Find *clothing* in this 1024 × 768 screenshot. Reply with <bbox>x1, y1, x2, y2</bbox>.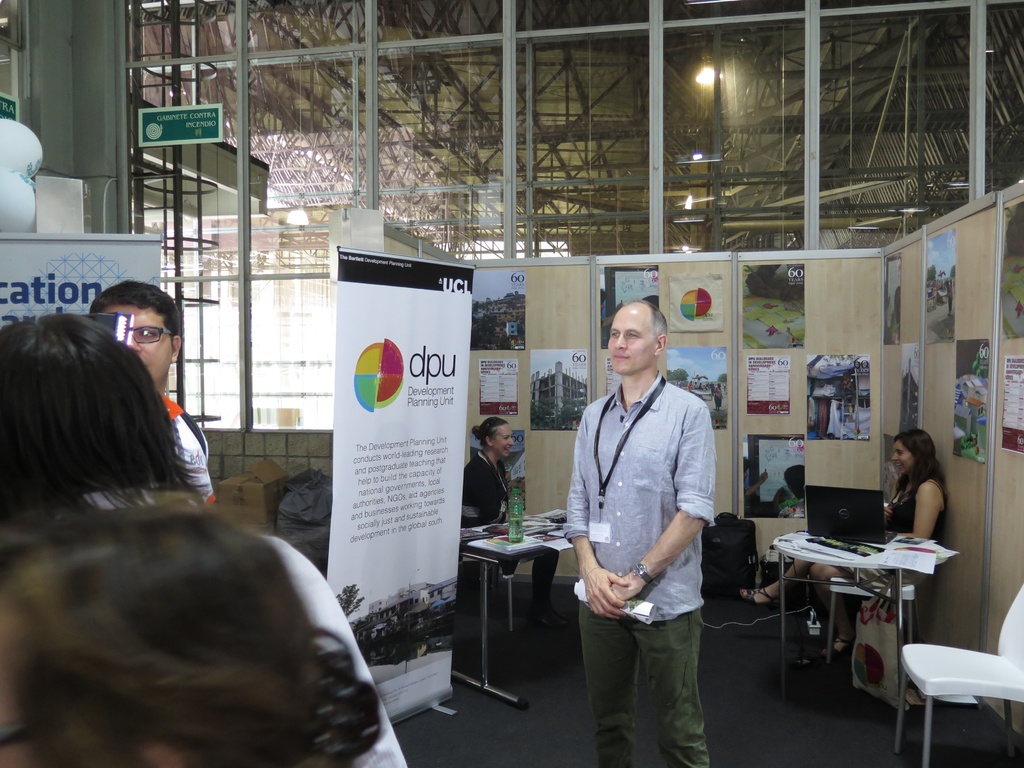
<bbox>461, 449, 557, 605</bbox>.
